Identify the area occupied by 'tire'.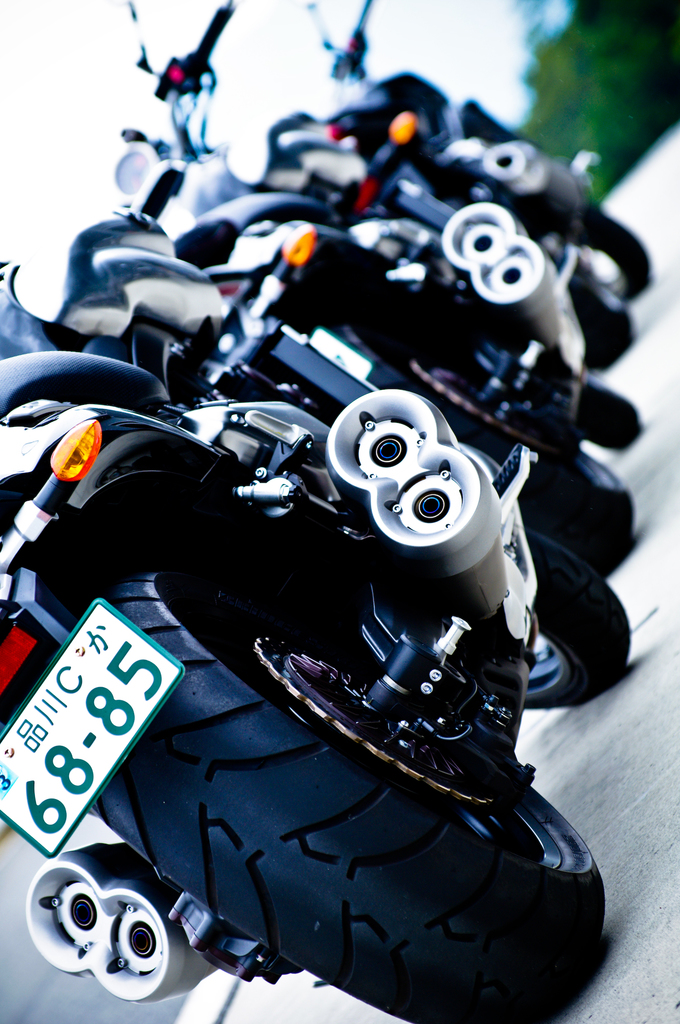
Area: box(445, 500, 626, 714).
